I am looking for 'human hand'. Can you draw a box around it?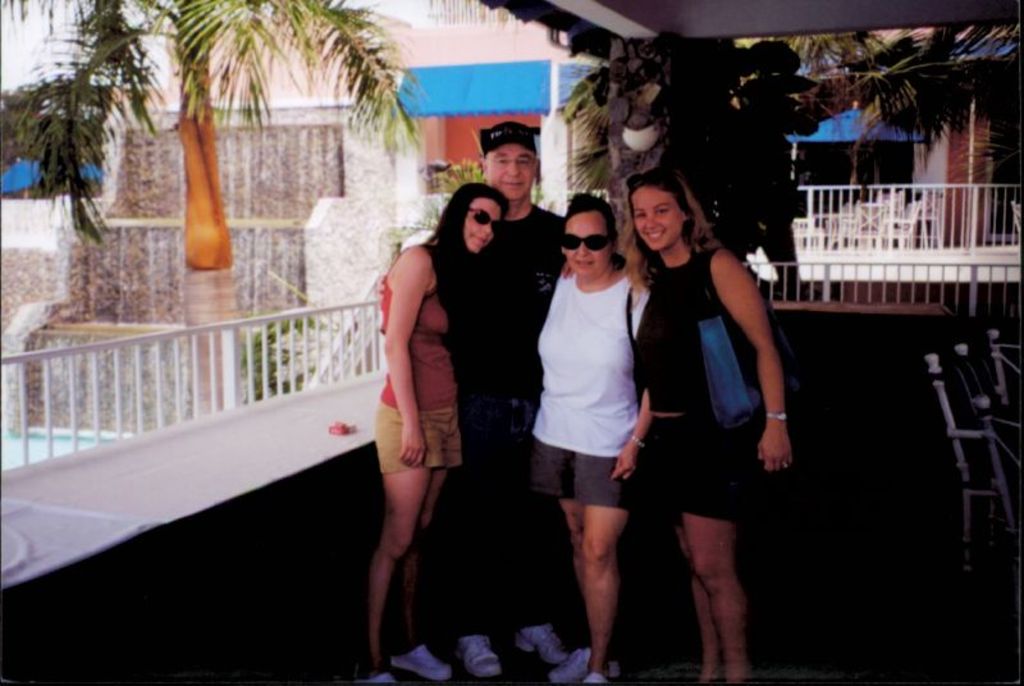
Sure, the bounding box is [397, 425, 431, 474].
